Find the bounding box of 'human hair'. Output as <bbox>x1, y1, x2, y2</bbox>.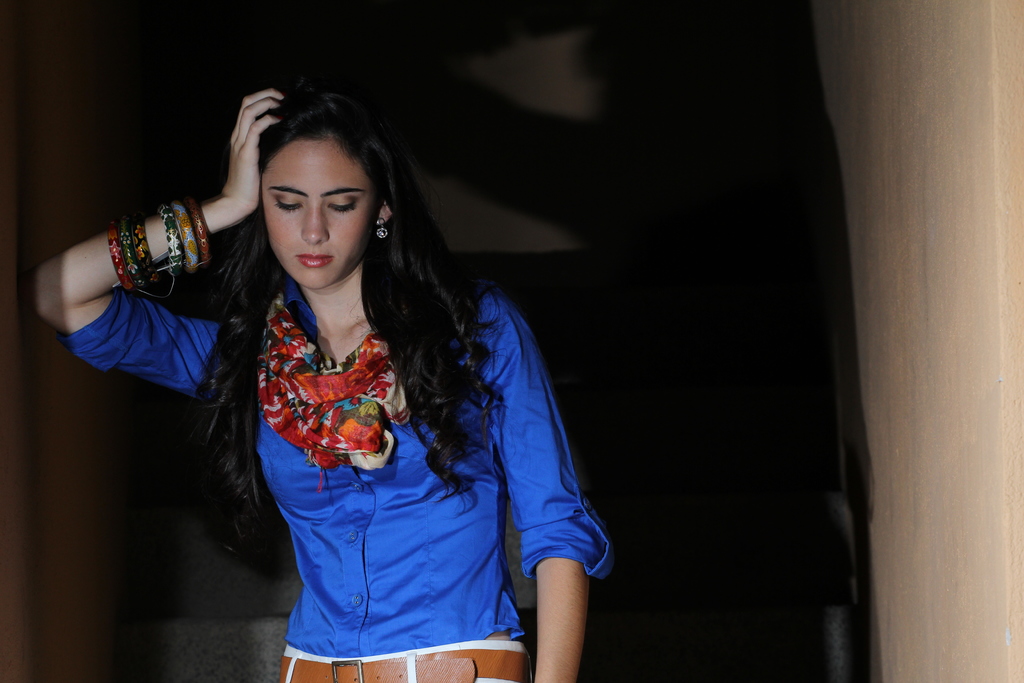
<bbox>173, 82, 492, 409</bbox>.
